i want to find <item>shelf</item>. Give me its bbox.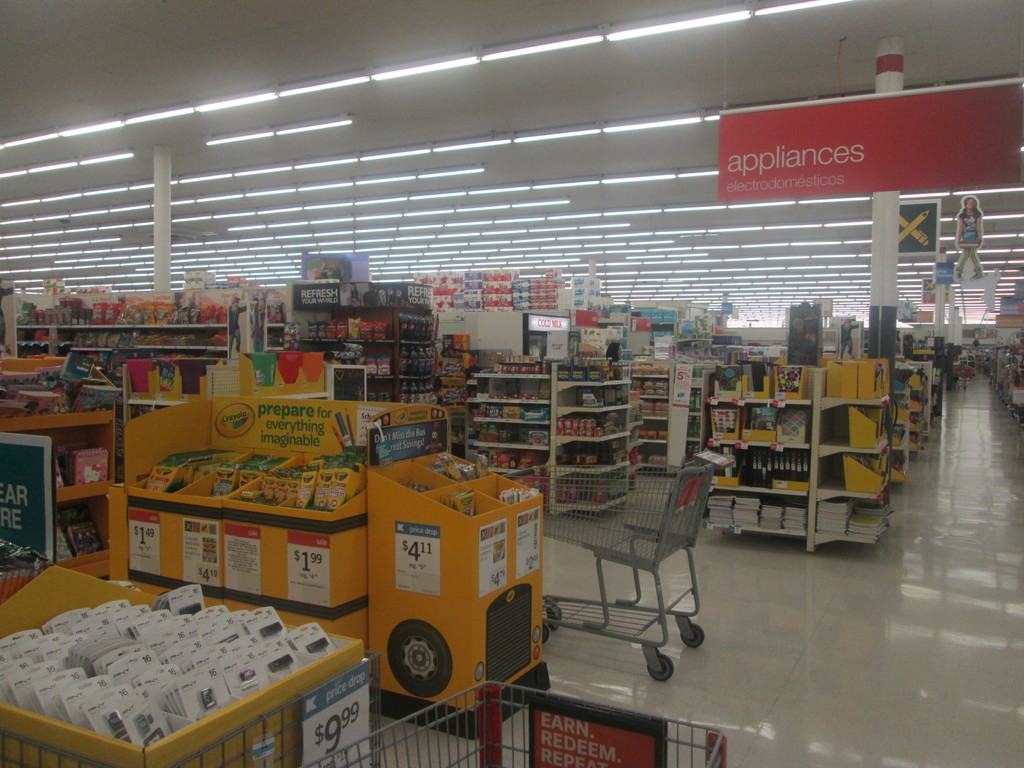
{"x1": 555, "y1": 379, "x2": 629, "y2": 412}.
